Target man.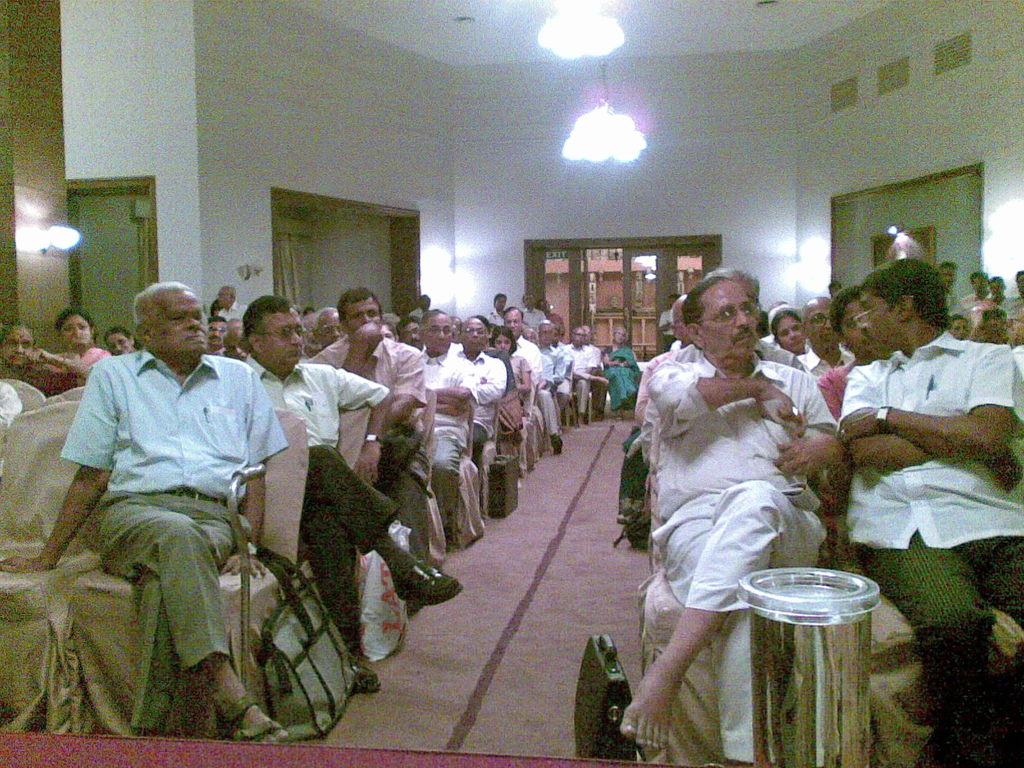
Target region: [308, 303, 341, 346].
